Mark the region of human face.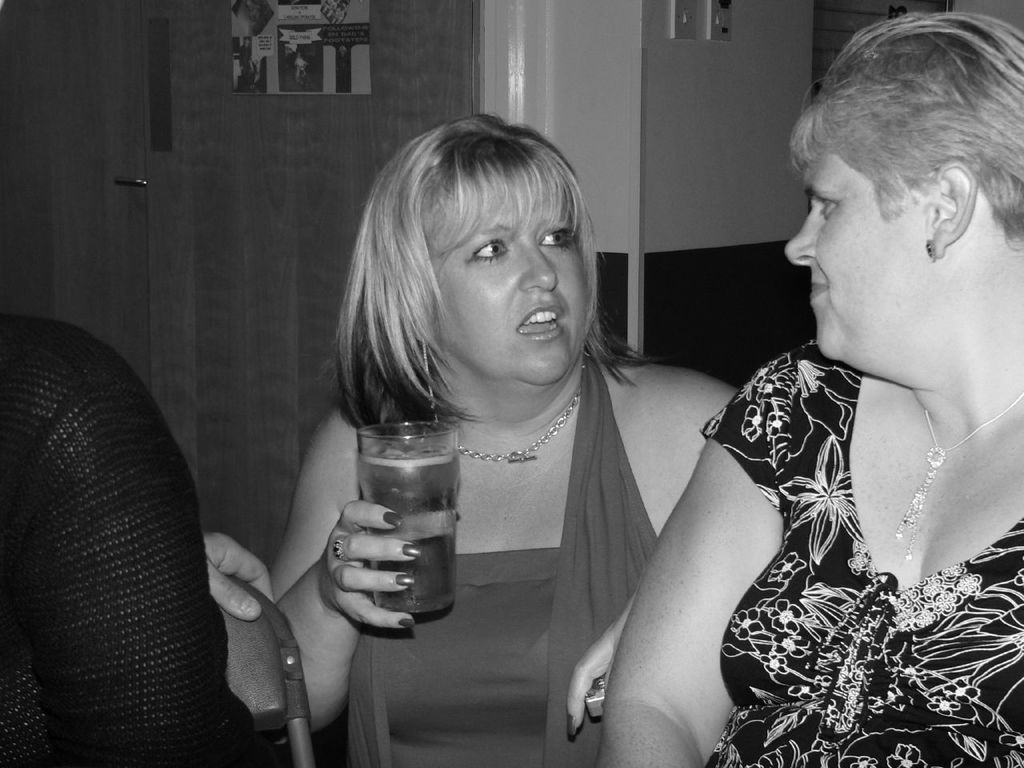
Region: (430, 206, 584, 386).
